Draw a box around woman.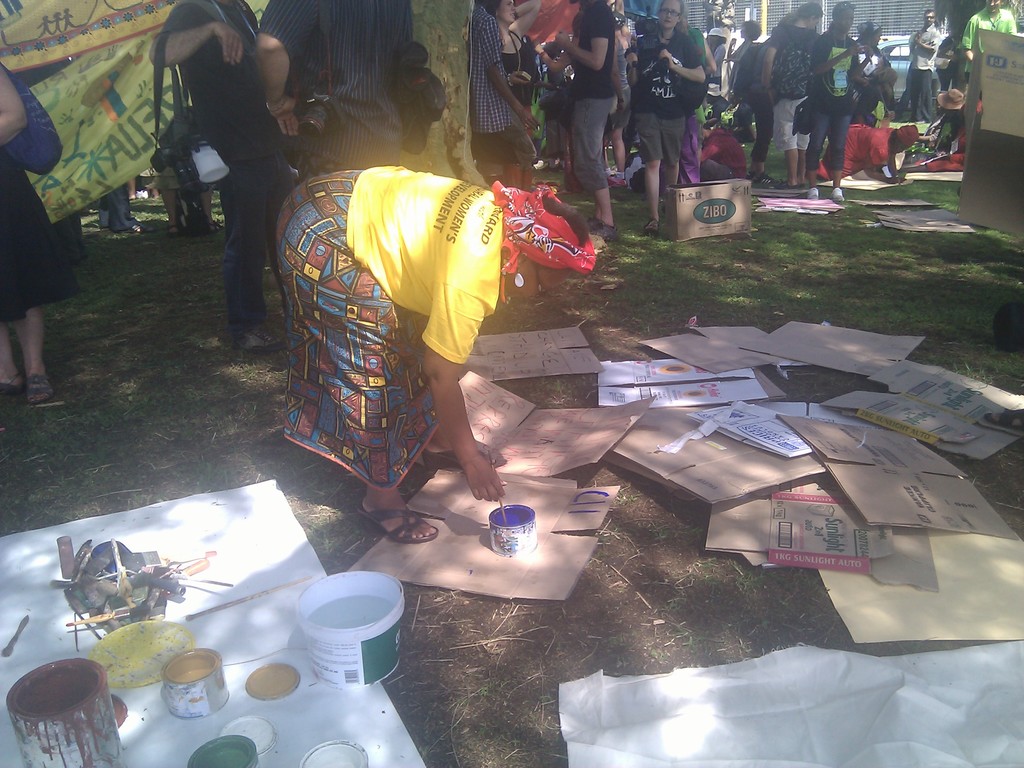
<bbox>0, 62, 82, 406</bbox>.
